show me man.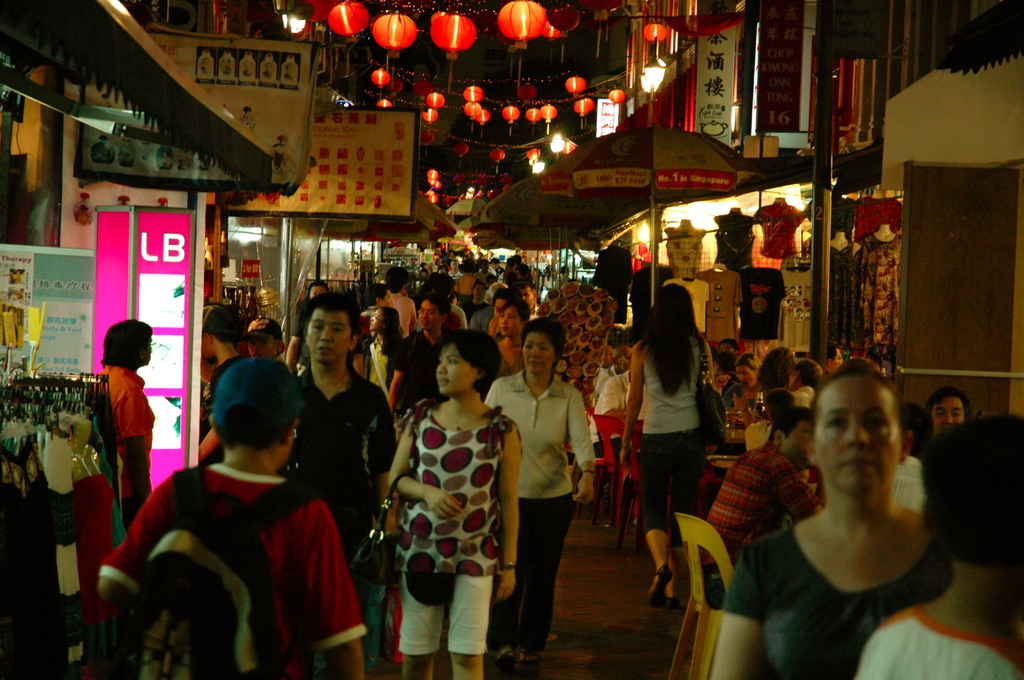
man is here: bbox=(589, 359, 634, 468).
